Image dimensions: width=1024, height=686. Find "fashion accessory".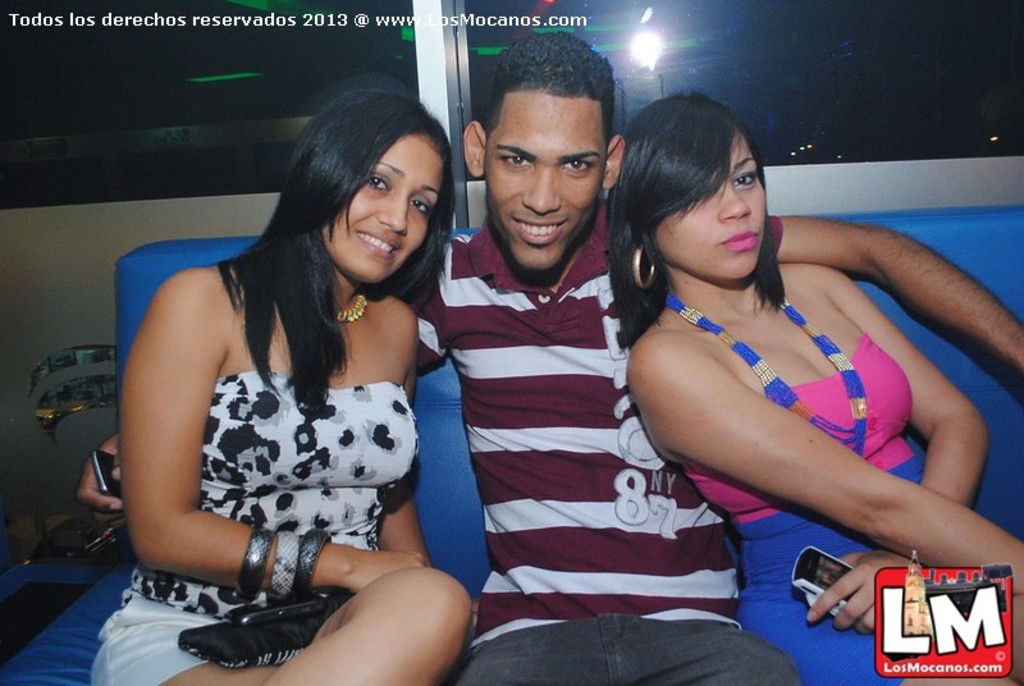
<box>269,529,302,598</box>.
